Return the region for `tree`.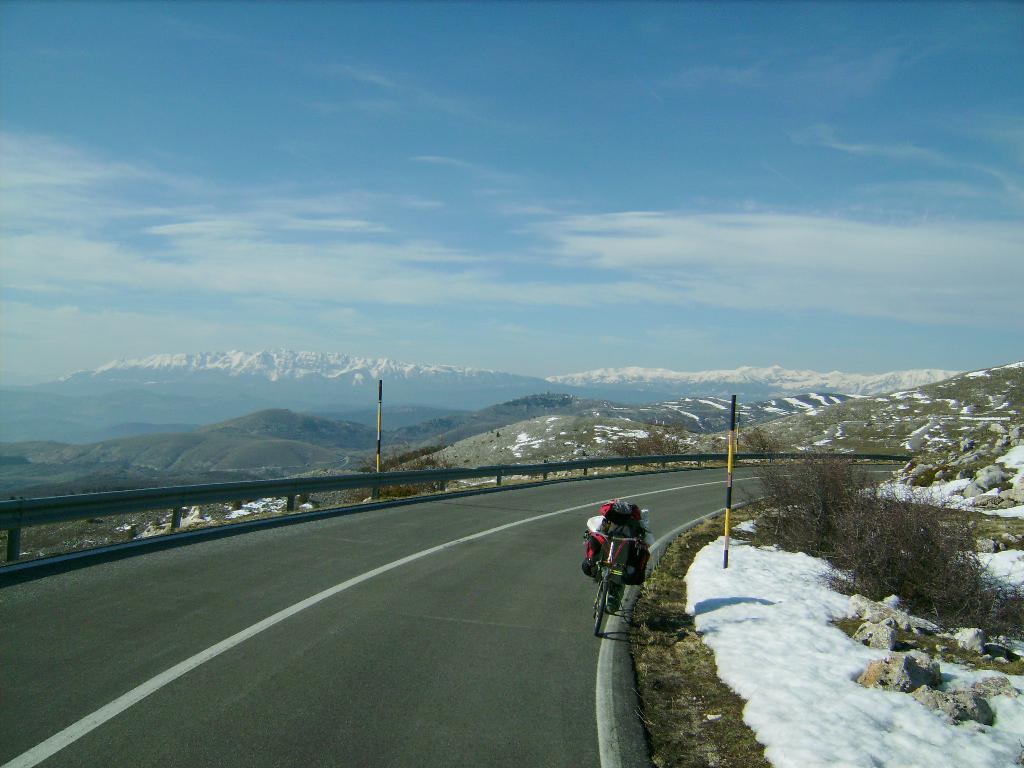
crop(611, 417, 691, 466).
